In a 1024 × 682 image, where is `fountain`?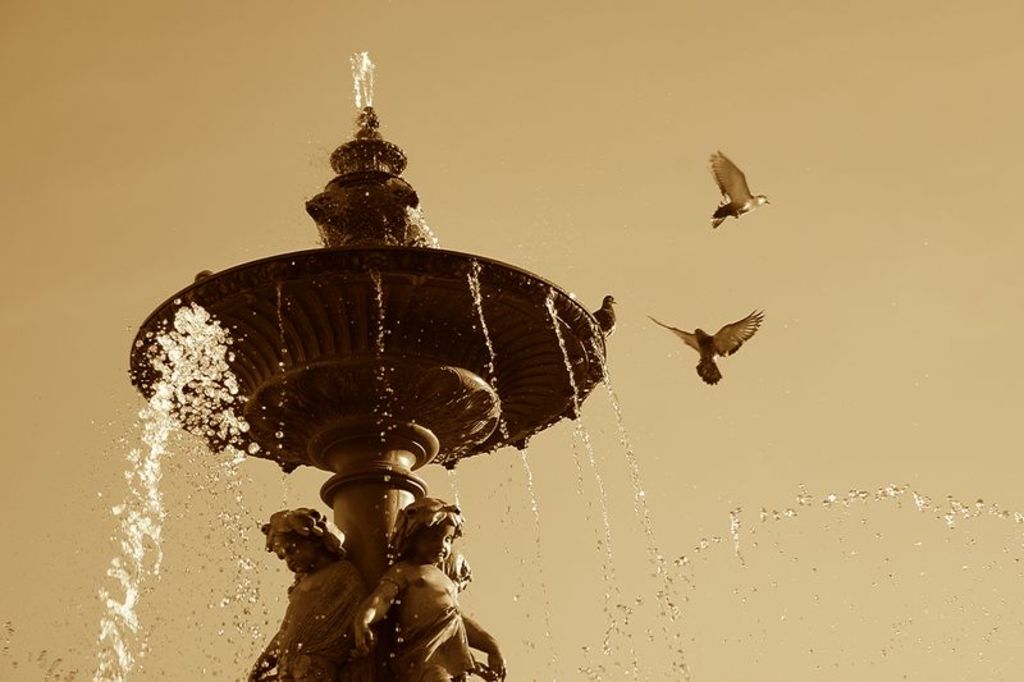
[0,51,737,681].
